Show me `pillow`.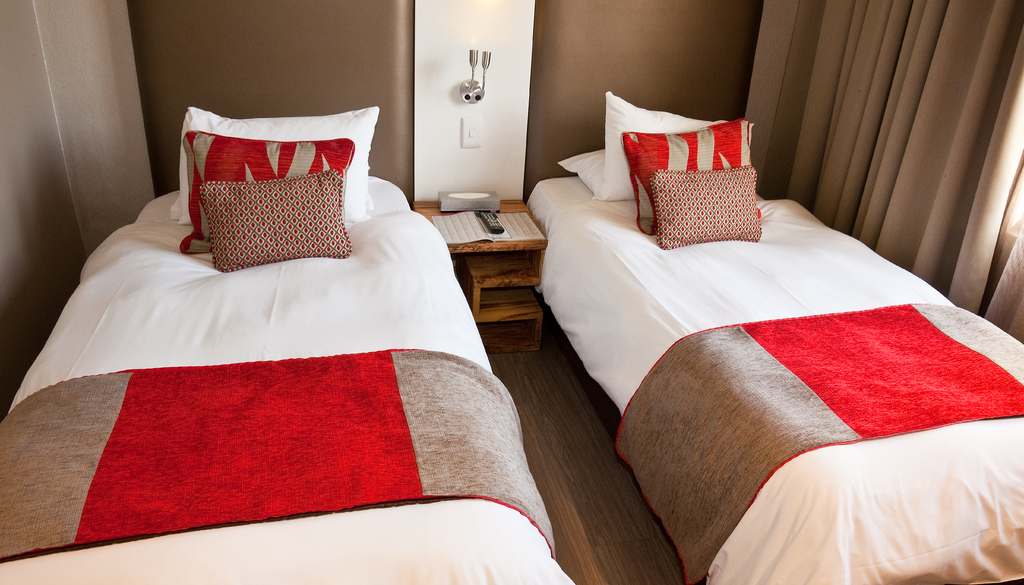
`pillow` is here: {"x1": 557, "y1": 147, "x2": 602, "y2": 200}.
